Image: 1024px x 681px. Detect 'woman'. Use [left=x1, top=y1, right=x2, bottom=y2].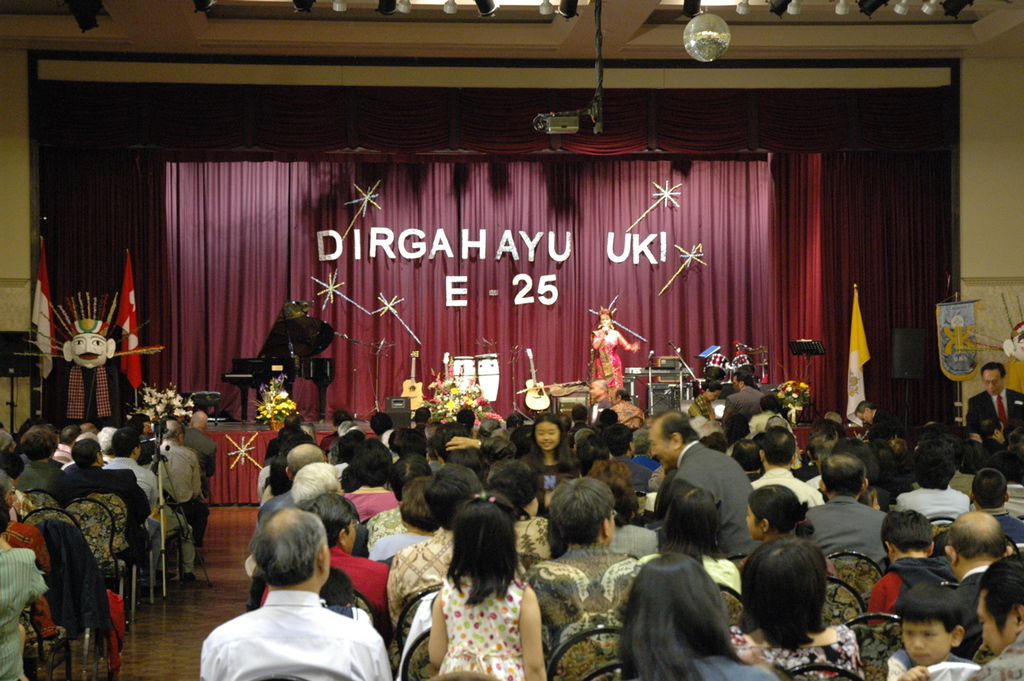
[left=339, top=442, right=404, bottom=521].
